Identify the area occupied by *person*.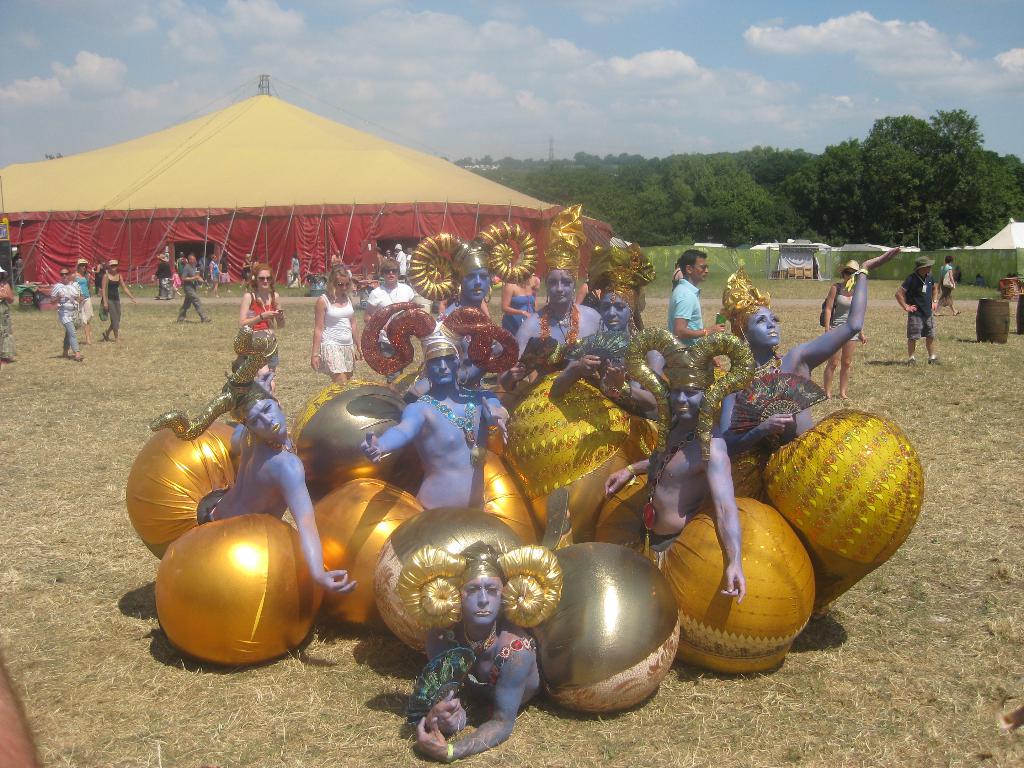
Area: (x1=820, y1=256, x2=872, y2=402).
